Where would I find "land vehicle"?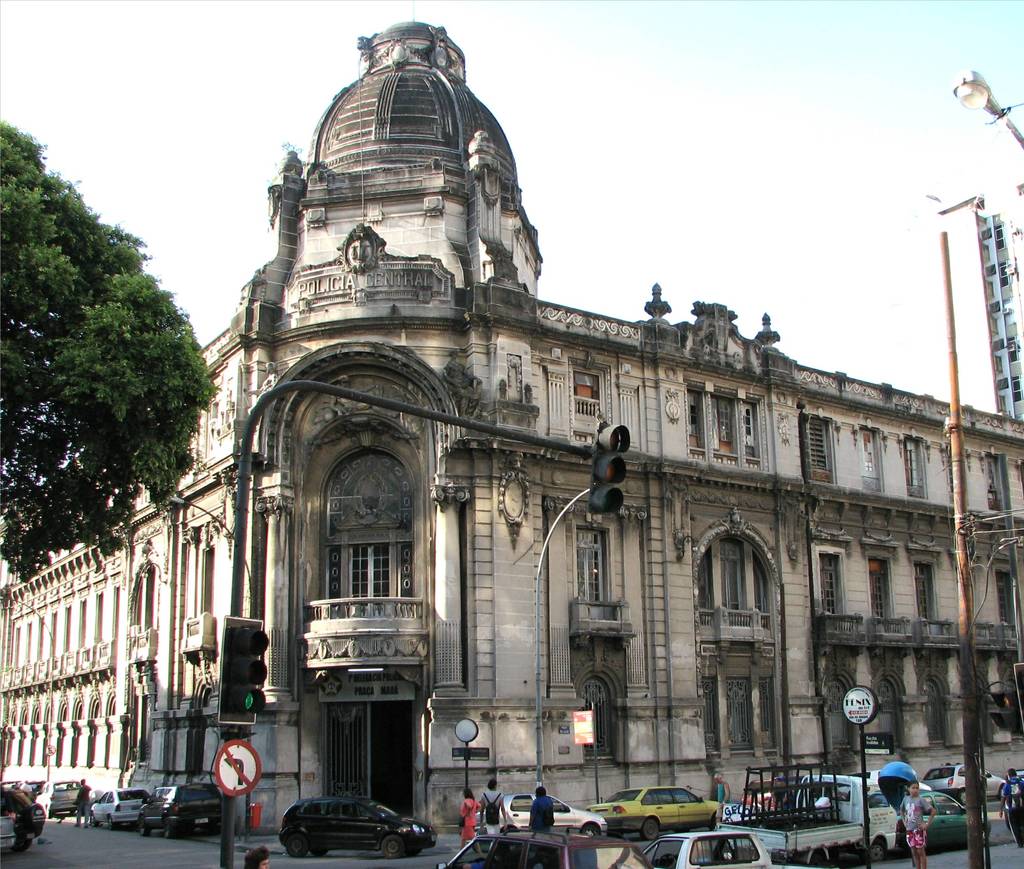
At {"x1": 643, "y1": 837, "x2": 774, "y2": 867}.
